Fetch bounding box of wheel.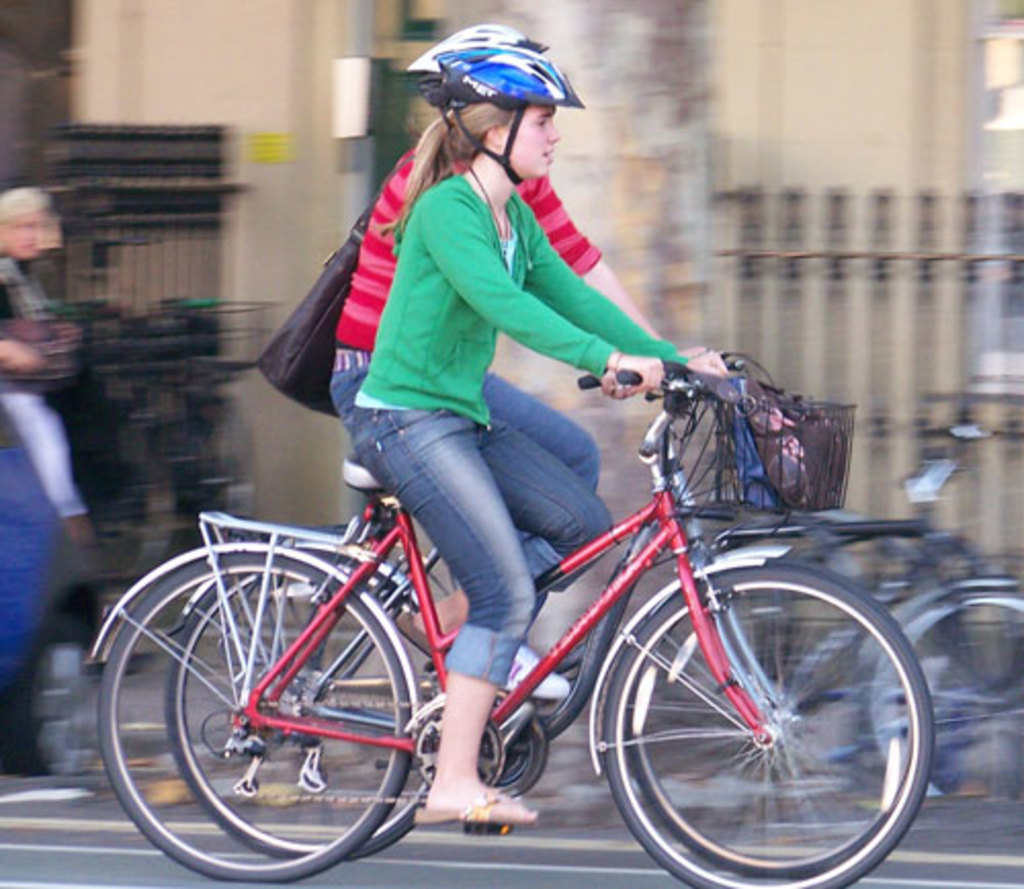
Bbox: [left=168, top=543, right=426, bottom=856].
